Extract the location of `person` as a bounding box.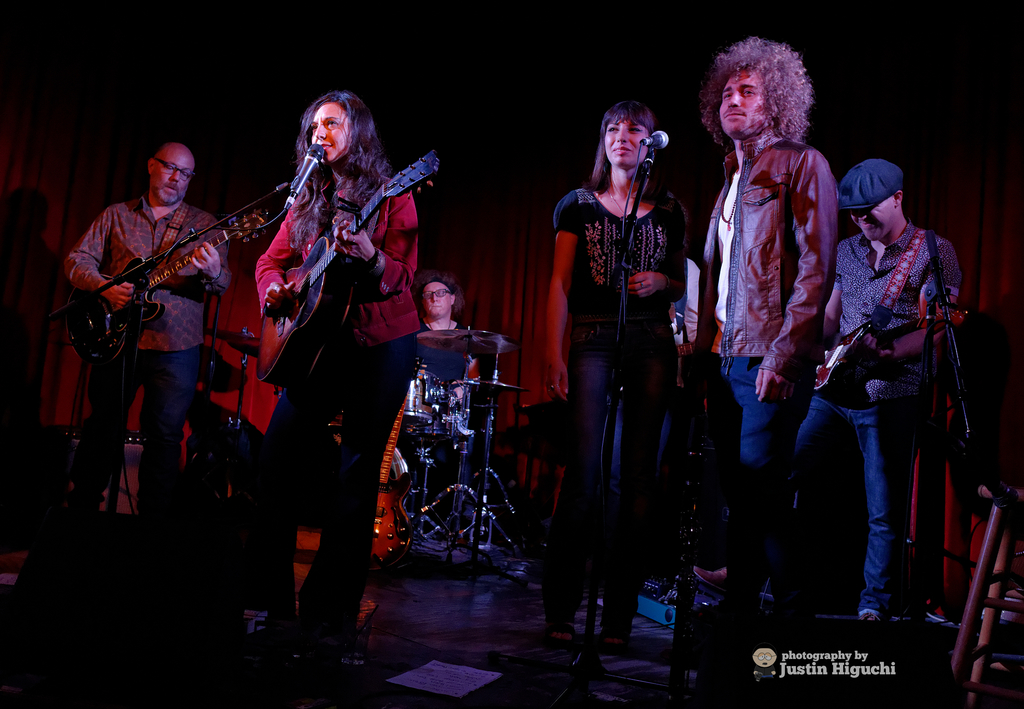
540,99,682,657.
